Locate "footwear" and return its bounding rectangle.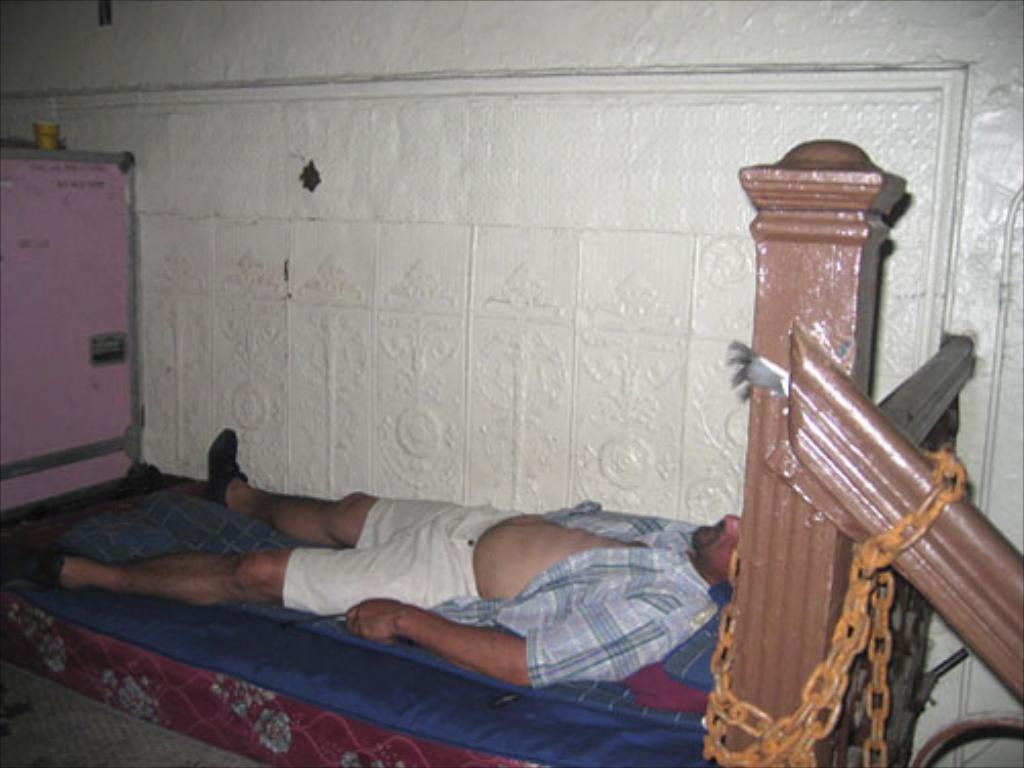
(x1=0, y1=524, x2=68, y2=586).
